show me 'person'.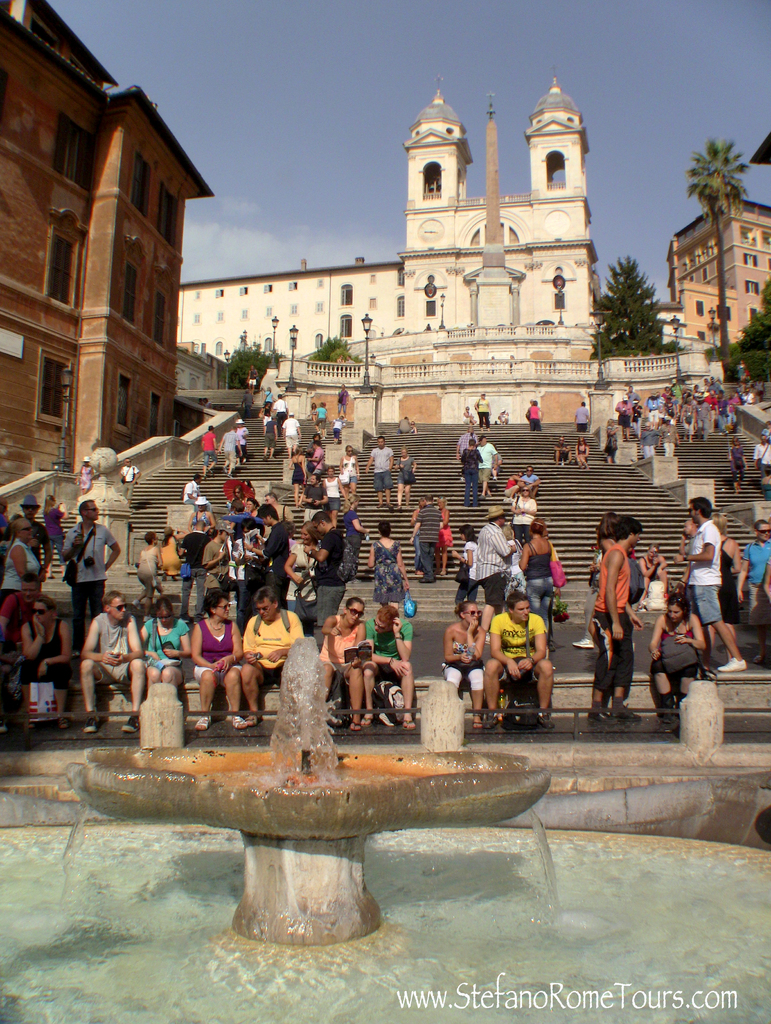
'person' is here: Rect(644, 591, 709, 708).
